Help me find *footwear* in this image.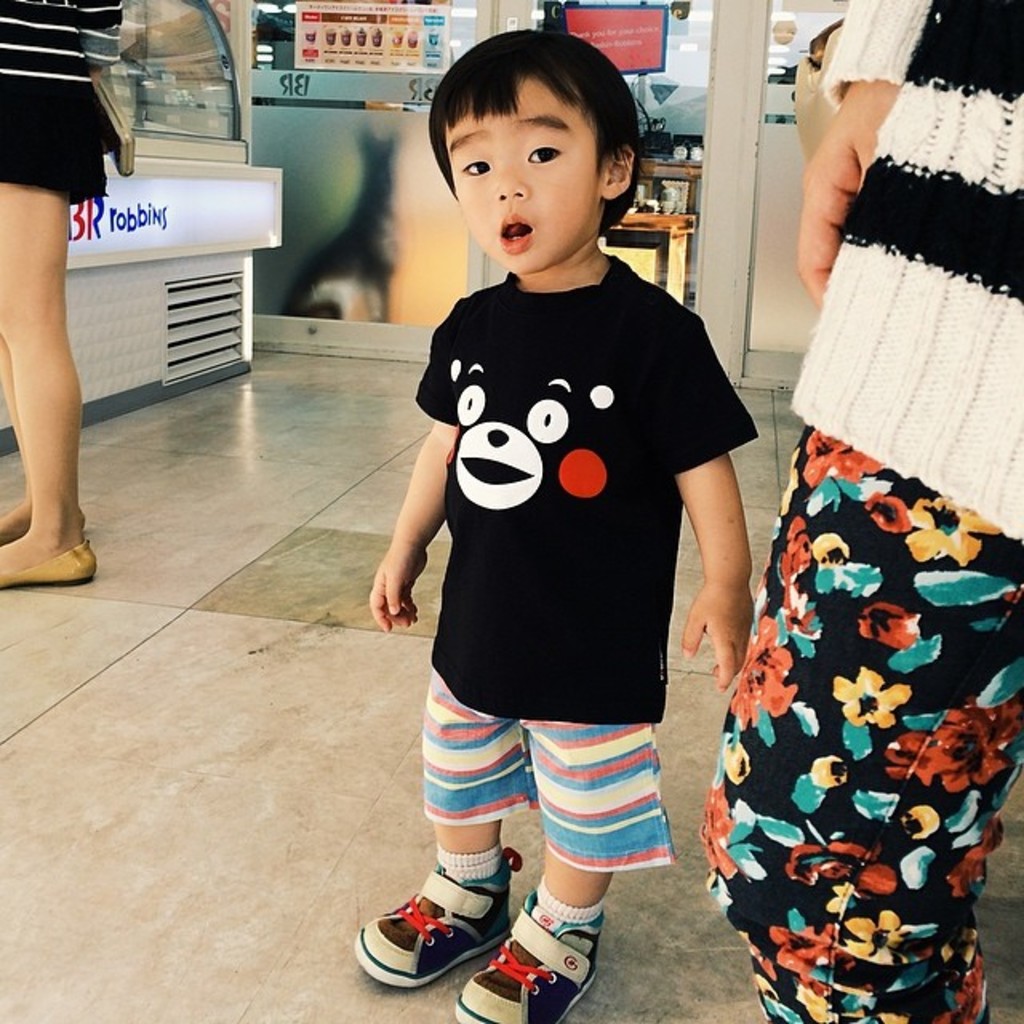
Found it: (left=0, top=538, right=101, bottom=589).
